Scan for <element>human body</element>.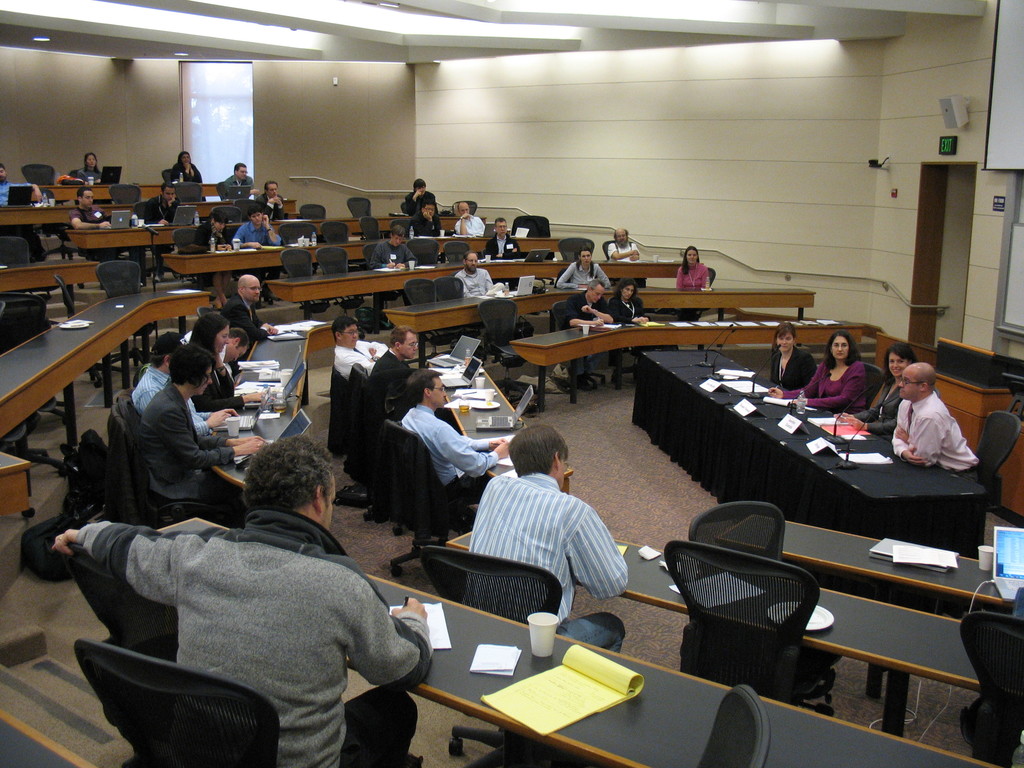
Scan result: bbox=[76, 166, 104, 184].
